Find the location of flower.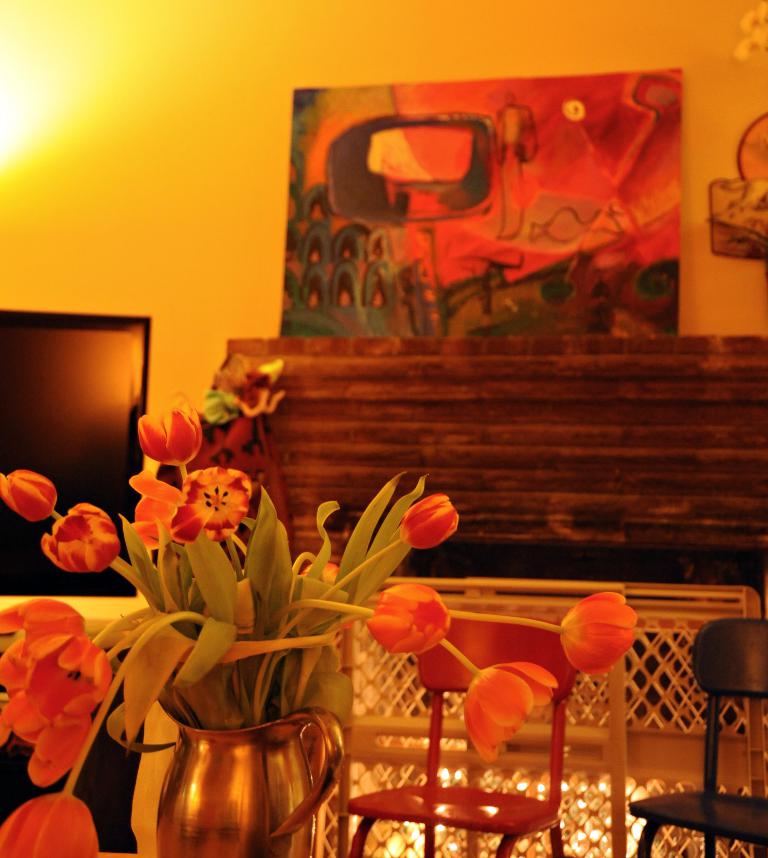
Location: [x1=0, y1=464, x2=64, y2=529].
